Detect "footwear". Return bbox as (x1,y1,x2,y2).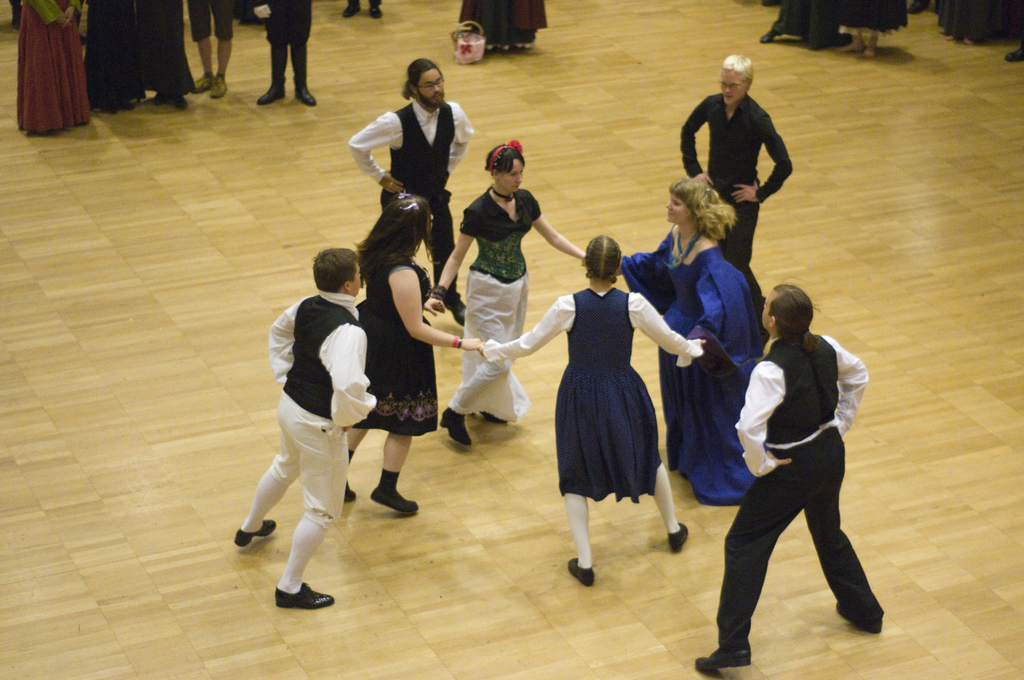
(666,519,685,549).
